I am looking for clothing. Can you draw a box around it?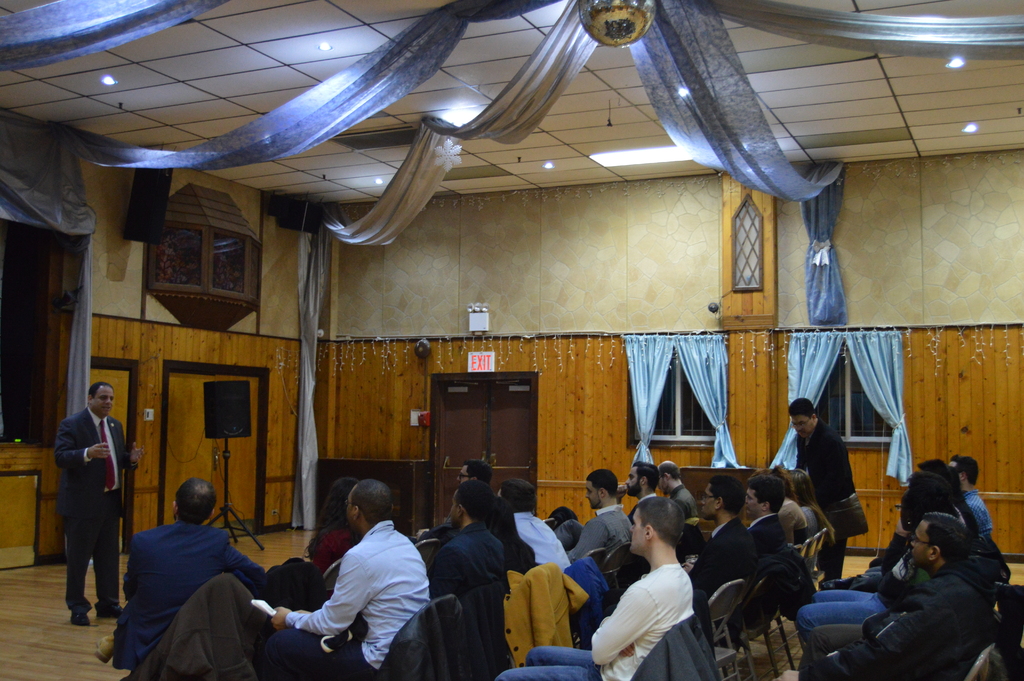
Sure, the bounding box is BBox(570, 503, 632, 561).
